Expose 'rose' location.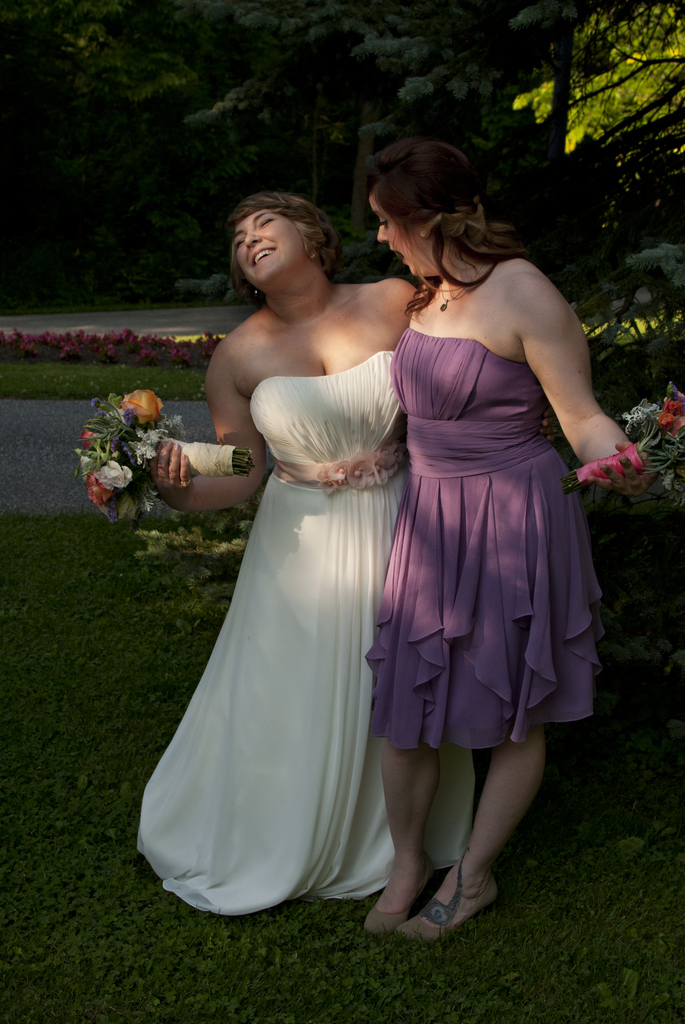
Exposed at 99/458/134/489.
